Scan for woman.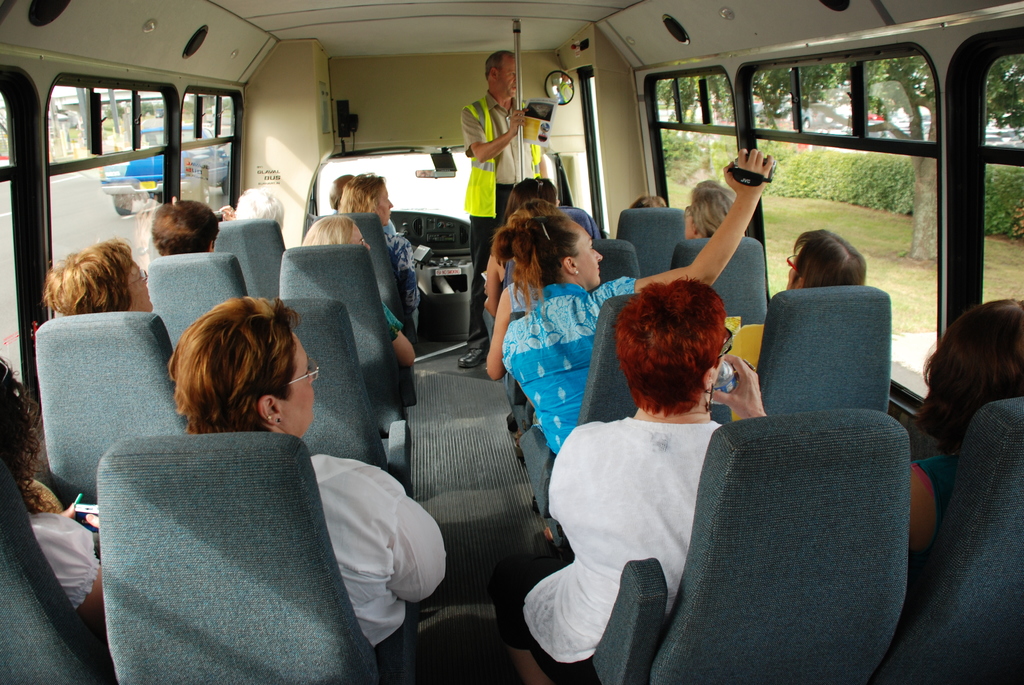
Scan result: (682, 178, 745, 241).
